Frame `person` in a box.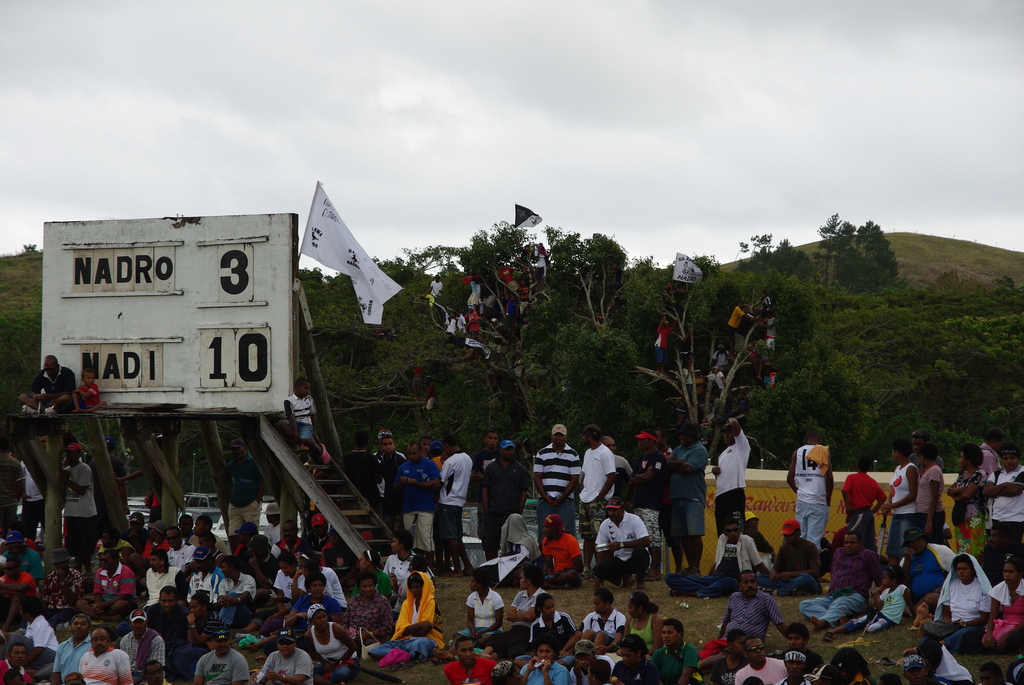
(291, 602, 358, 684).
